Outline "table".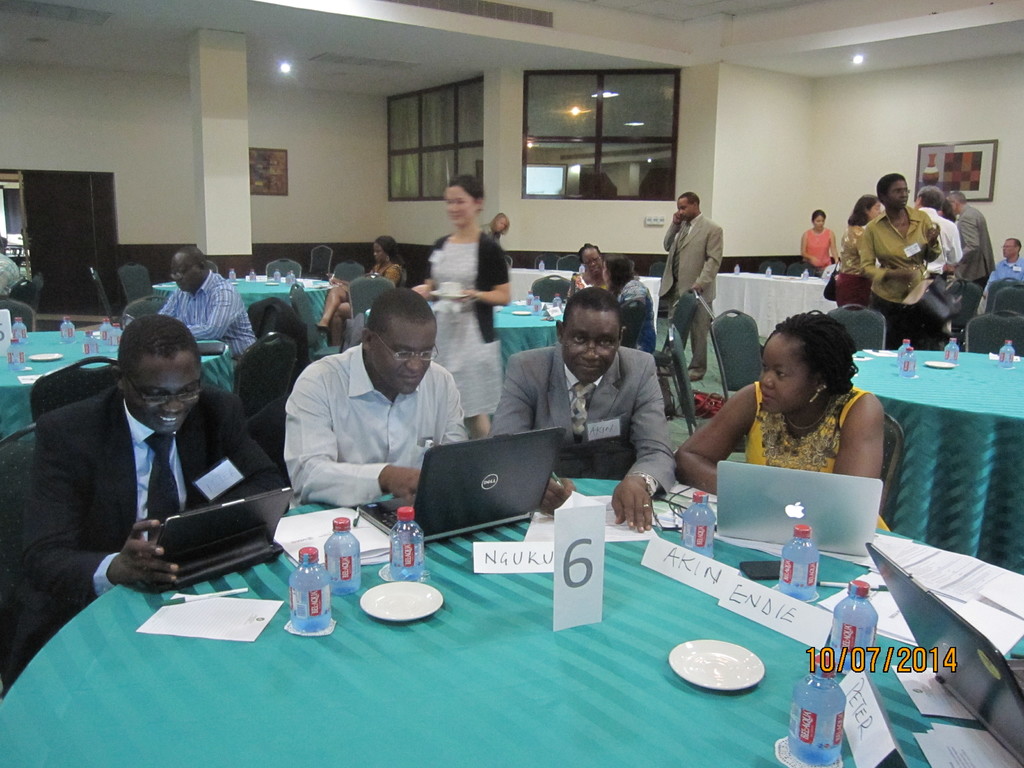
Outline: bbox=(480, 298, 568, 374).
